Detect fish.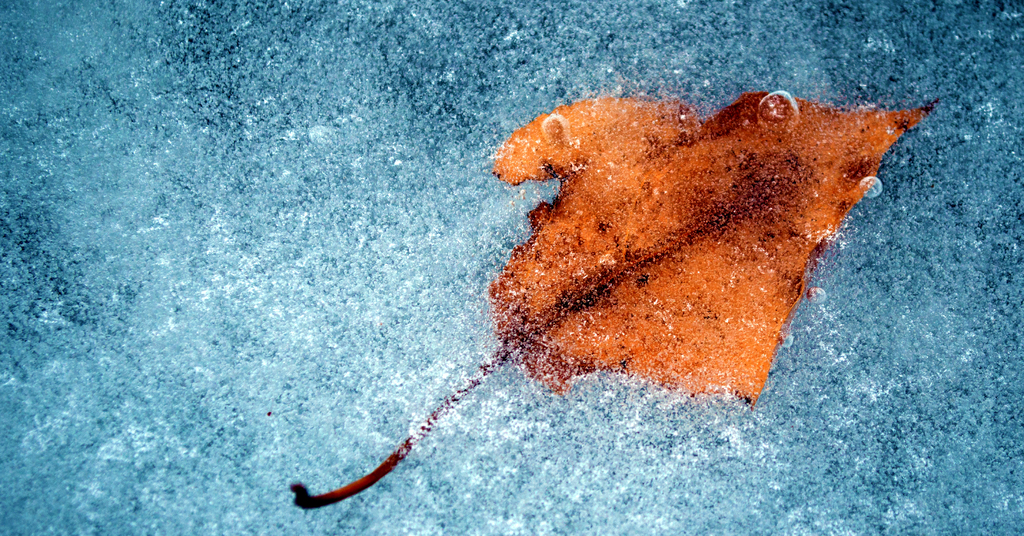
Detected at <box>289,89,936,510</box>.
